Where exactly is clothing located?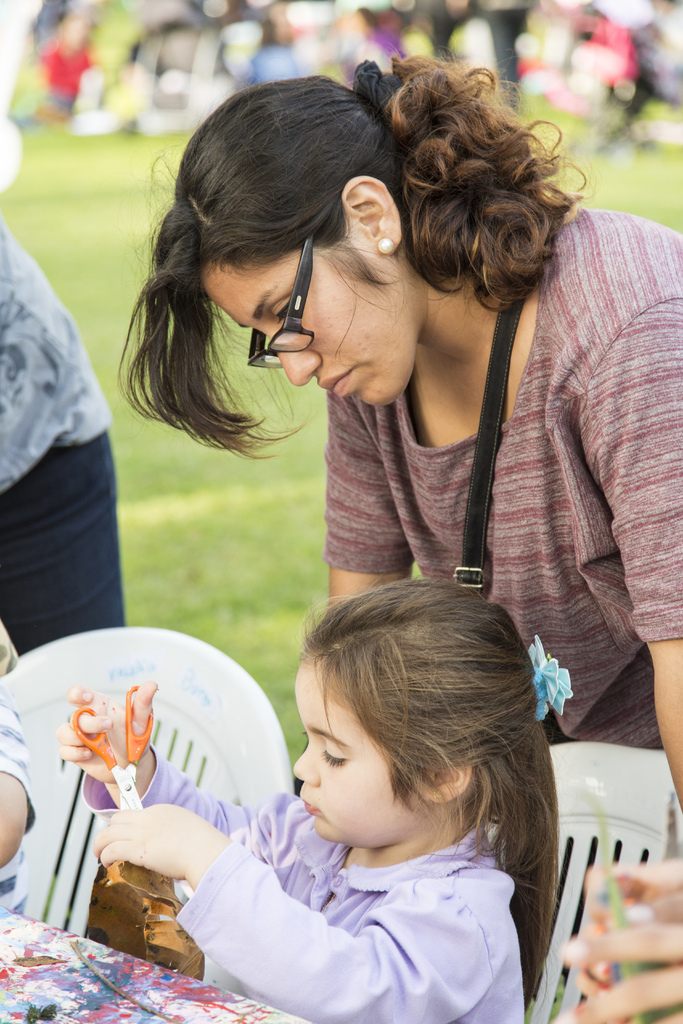
Its bounding box is box(0, 213, 131, 689).
